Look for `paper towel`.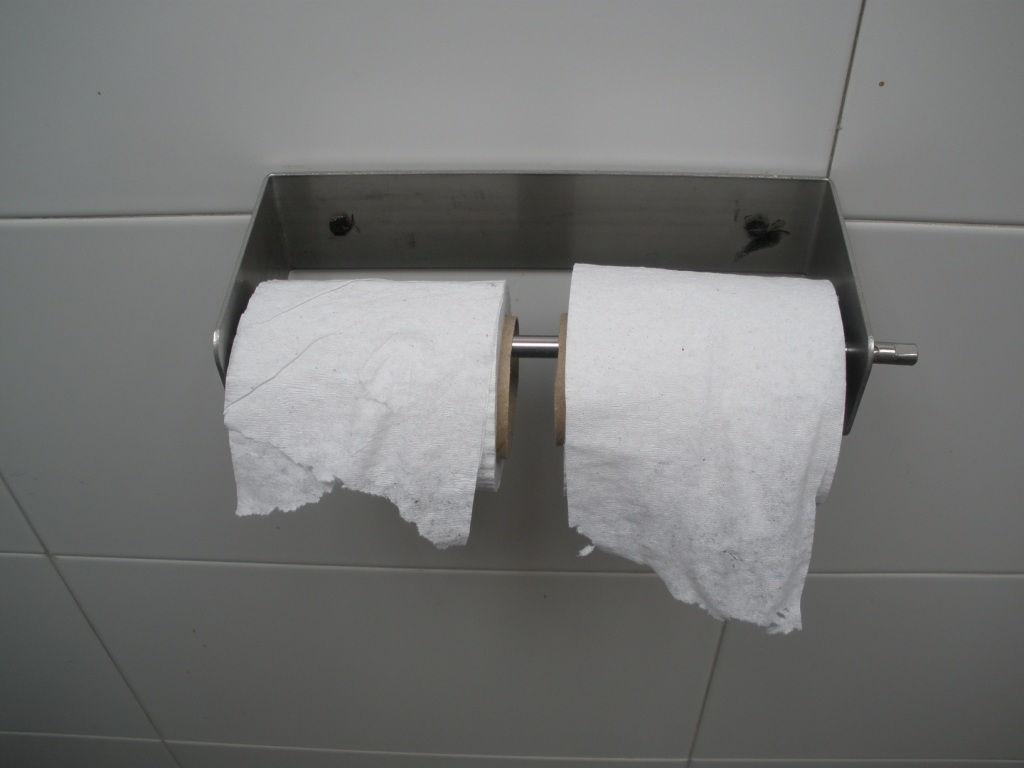
Found: 534,269,853,624.
